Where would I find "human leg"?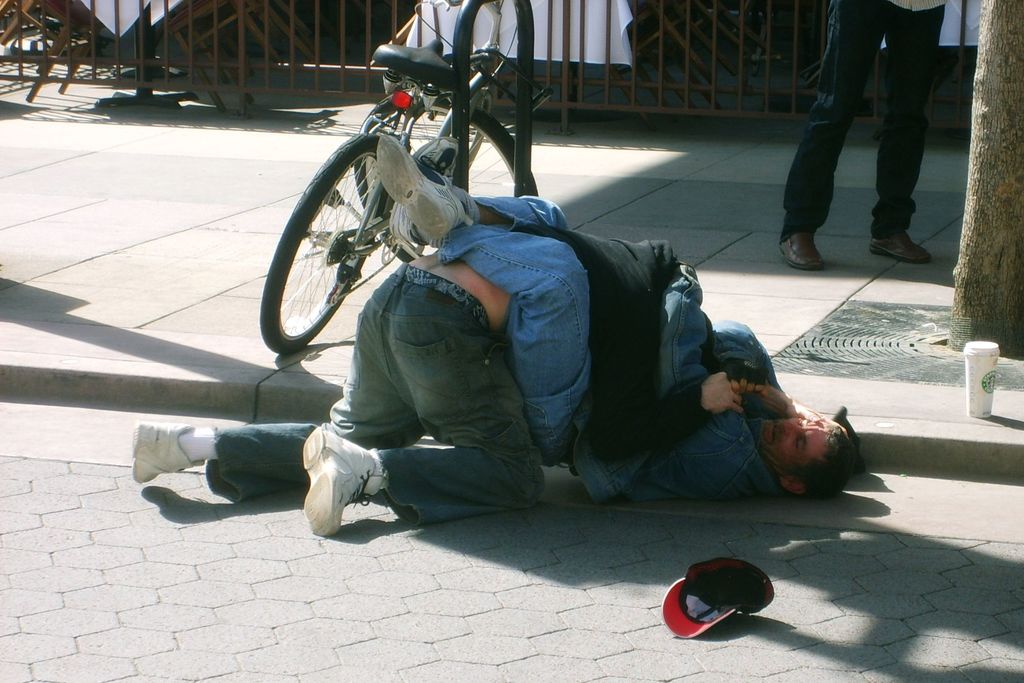
At [292,310,541,538].
